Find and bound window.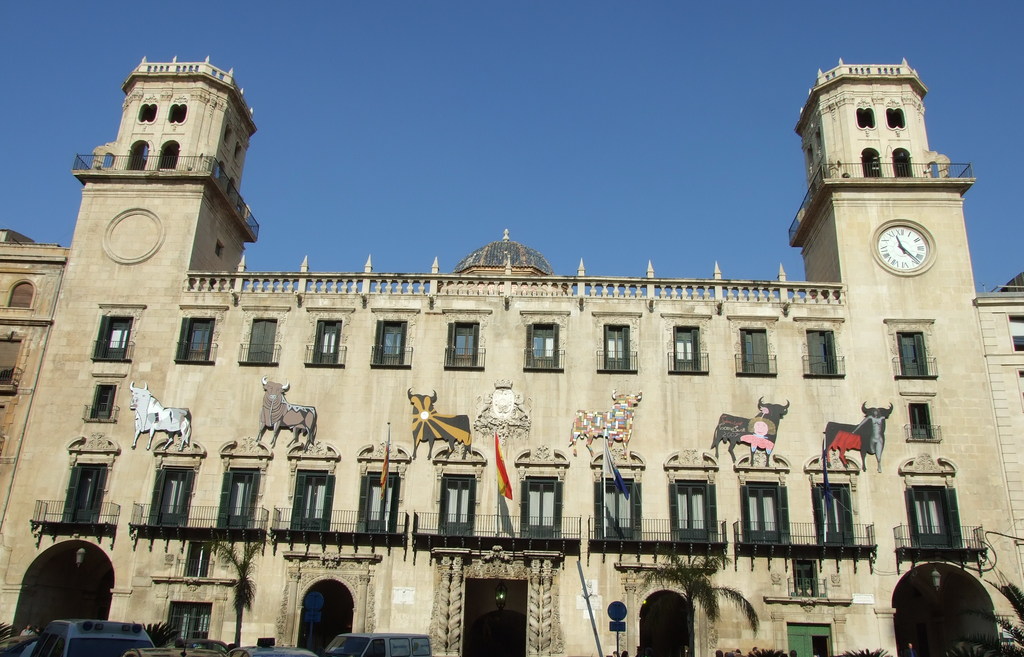
Bound: x1=252, y1=319, x2=278, y2=364.
